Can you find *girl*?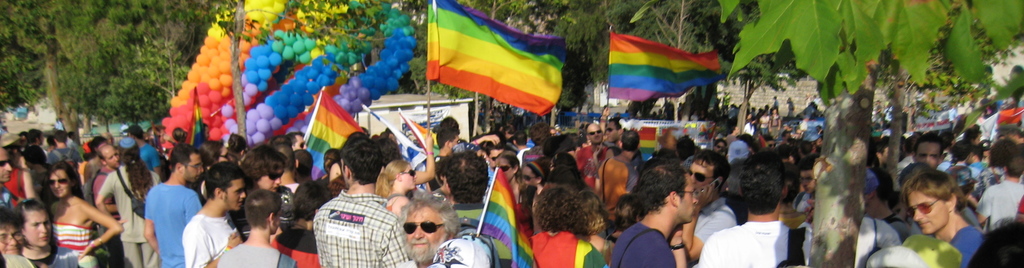
Yes, bounding box: (42,159,123,267).
